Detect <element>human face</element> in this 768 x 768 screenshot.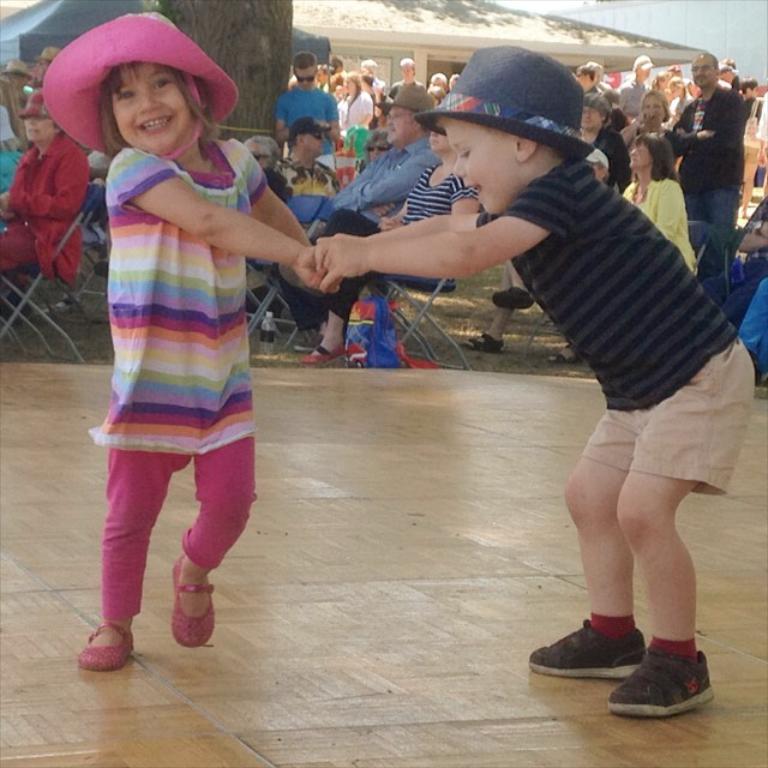
Detection: [x1=440, y1=116, x2=518, y2=218].
